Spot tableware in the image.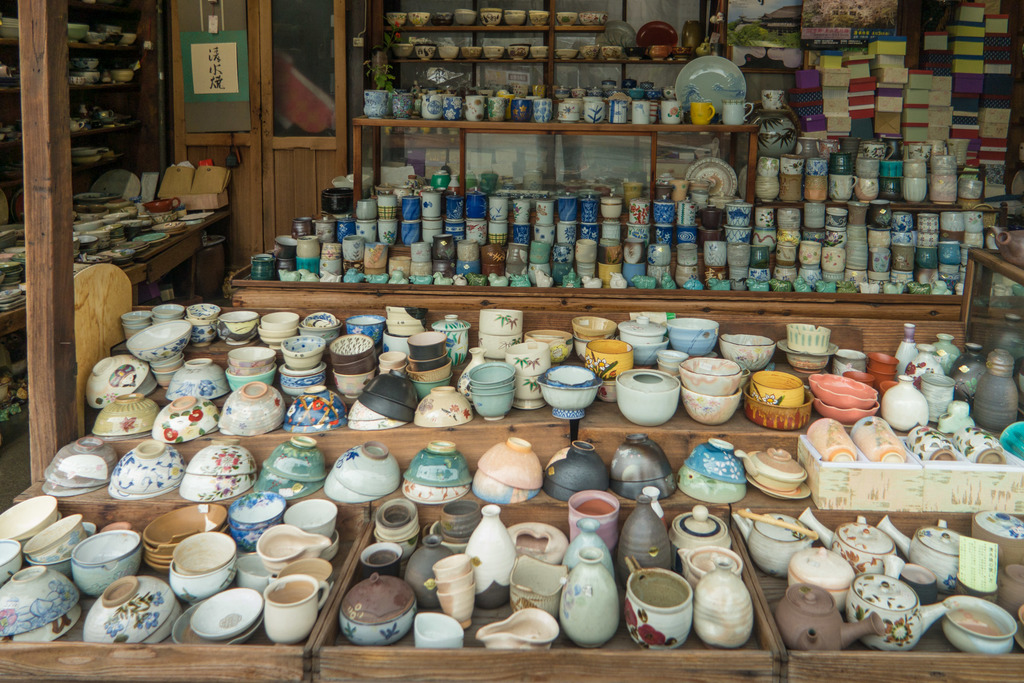
tableware found at crop(786, 323, 829, 356).
